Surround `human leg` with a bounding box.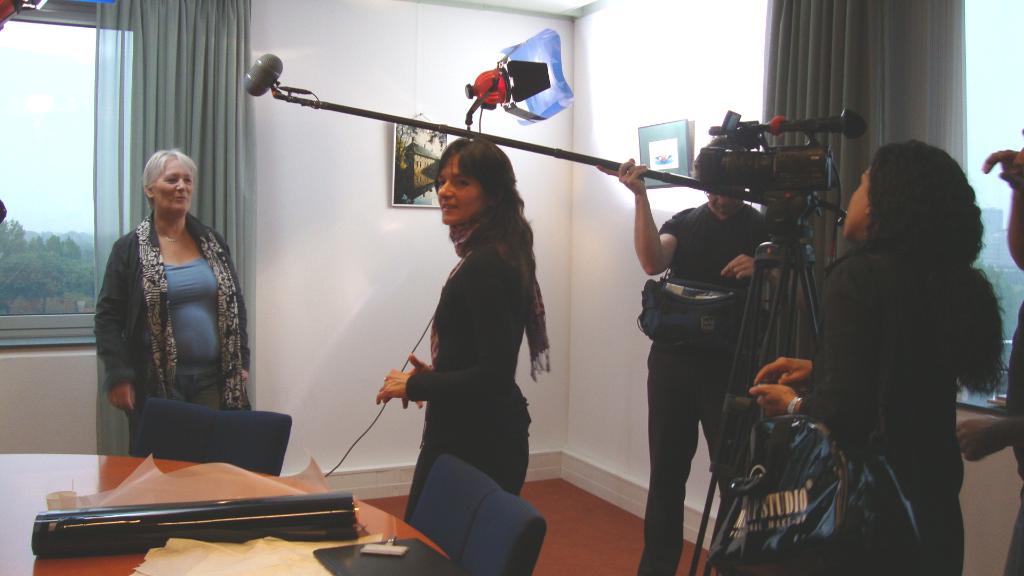
bbox=[634, 338, 710, 575].
